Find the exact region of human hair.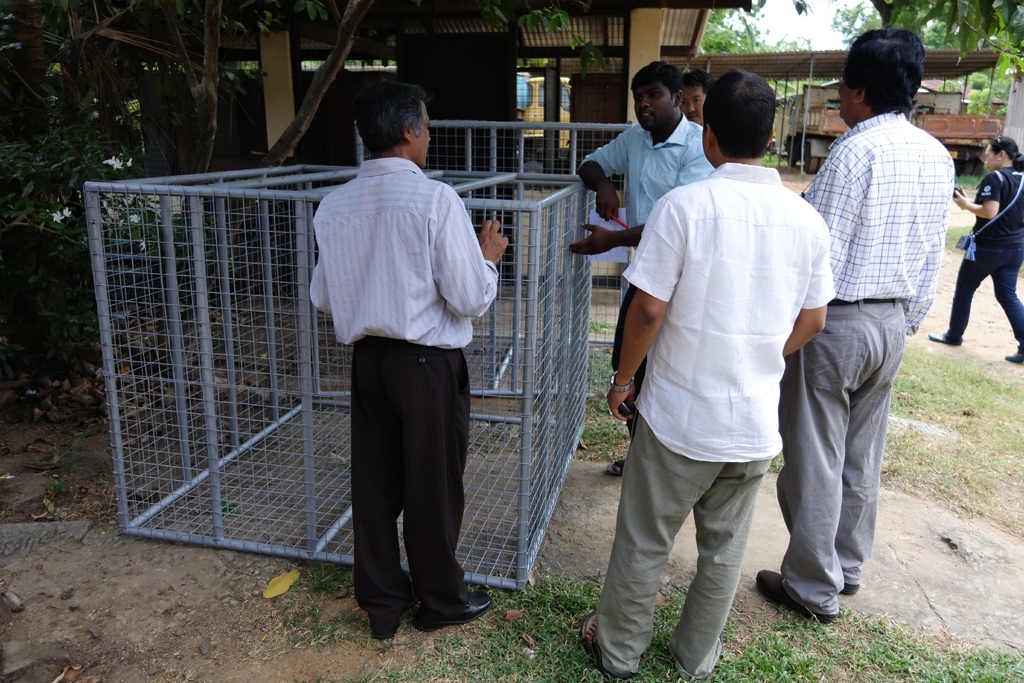
Exact region: 628:63:688:104.
